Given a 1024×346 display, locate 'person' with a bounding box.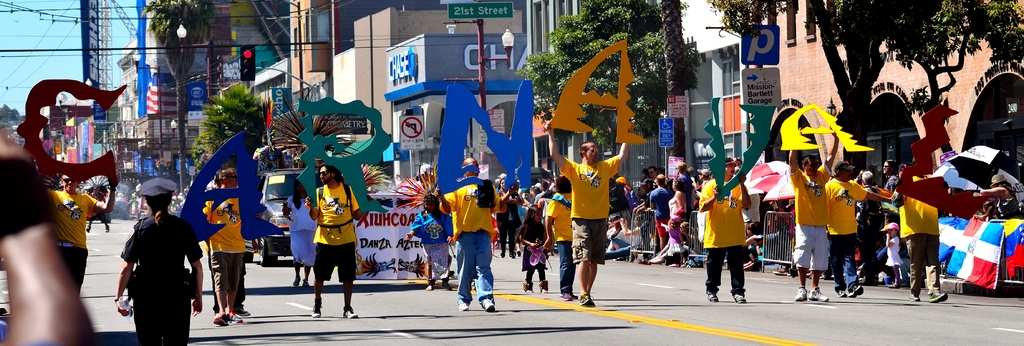
Located: left=286, top=188, right=318, bottom=286.
